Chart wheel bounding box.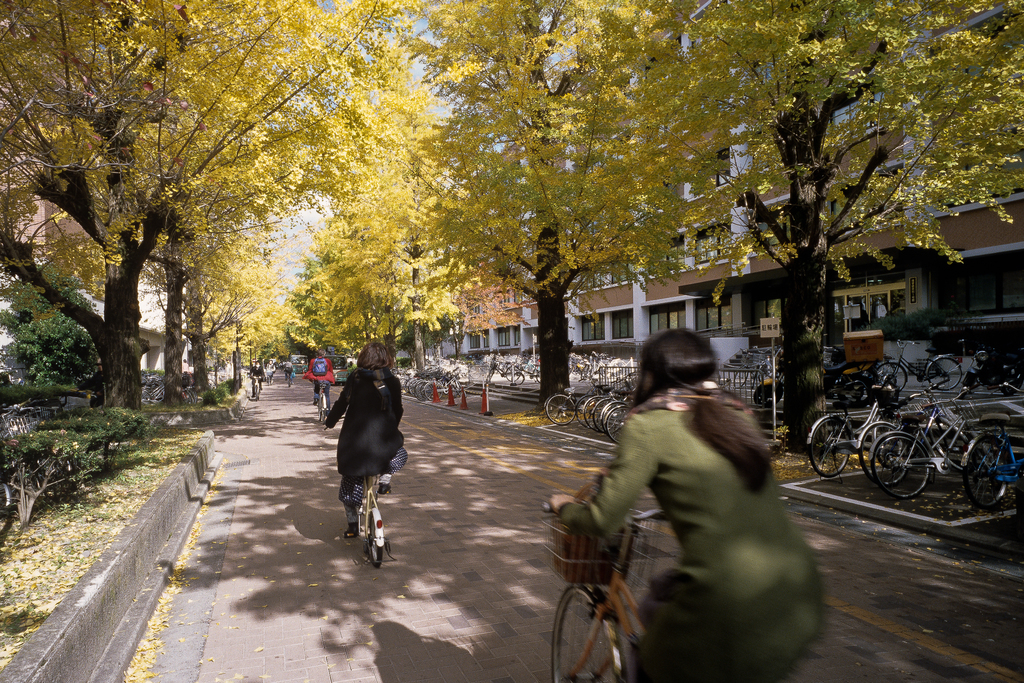
Charted: BBox(926, 354, 960, 389).
